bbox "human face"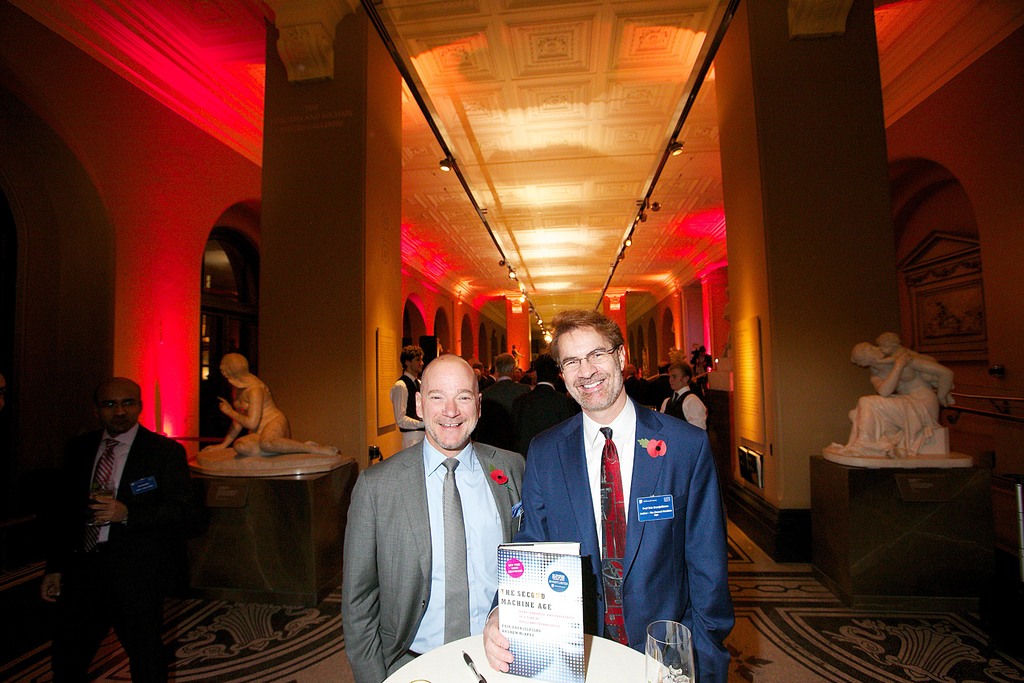
420 363 476 452
